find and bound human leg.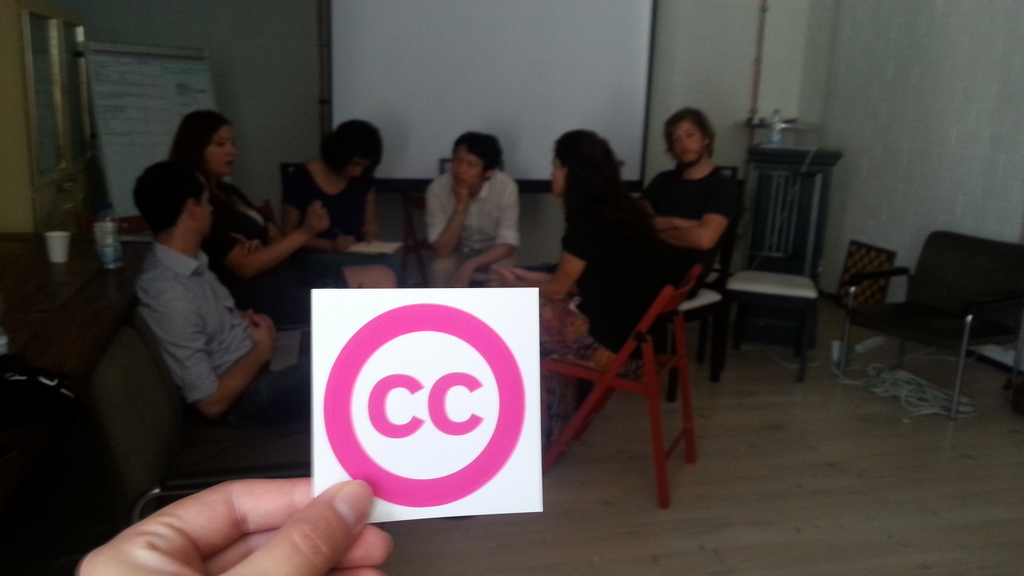
Bound: [296,264,393,290].
